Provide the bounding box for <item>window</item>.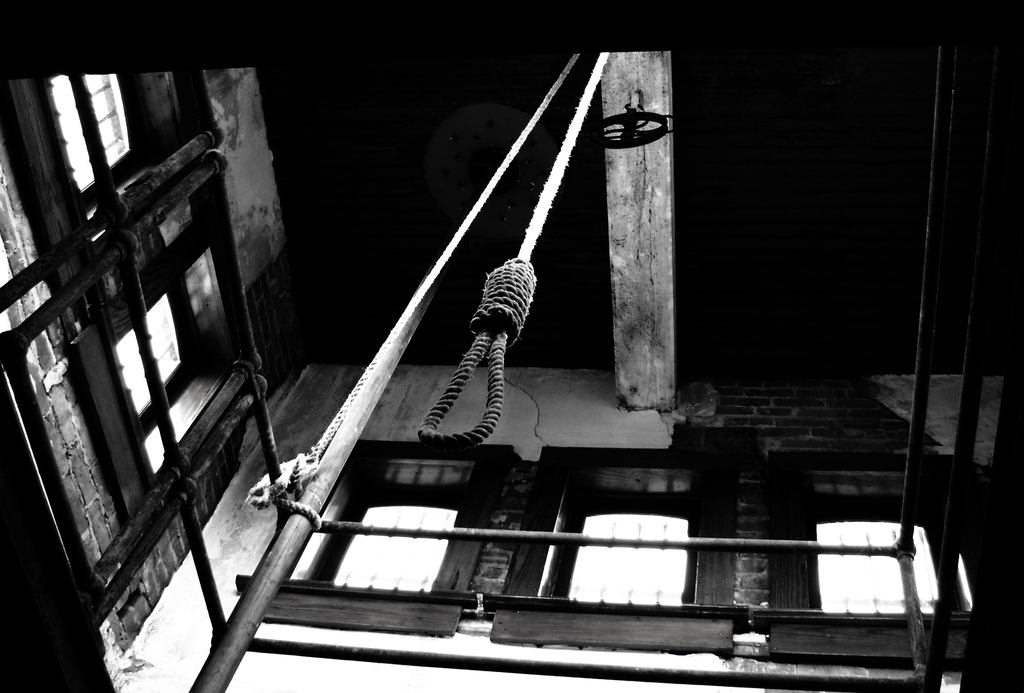
767:451:1014:661.
